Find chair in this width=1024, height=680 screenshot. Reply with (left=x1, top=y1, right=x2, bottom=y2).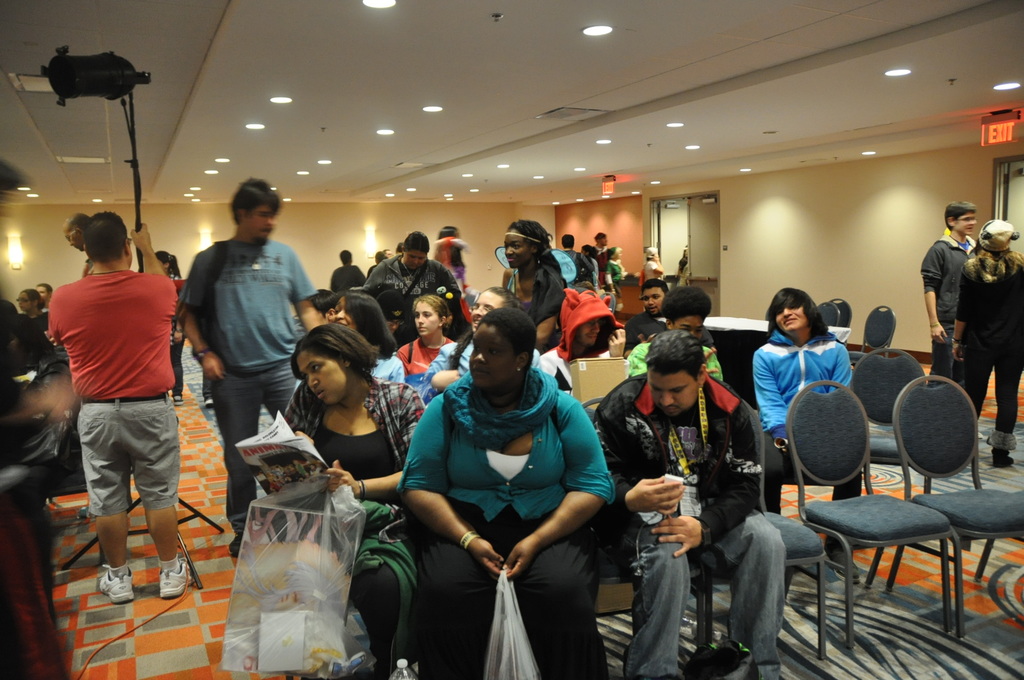
(left=888, top=381, right=1000, bottom=601).
